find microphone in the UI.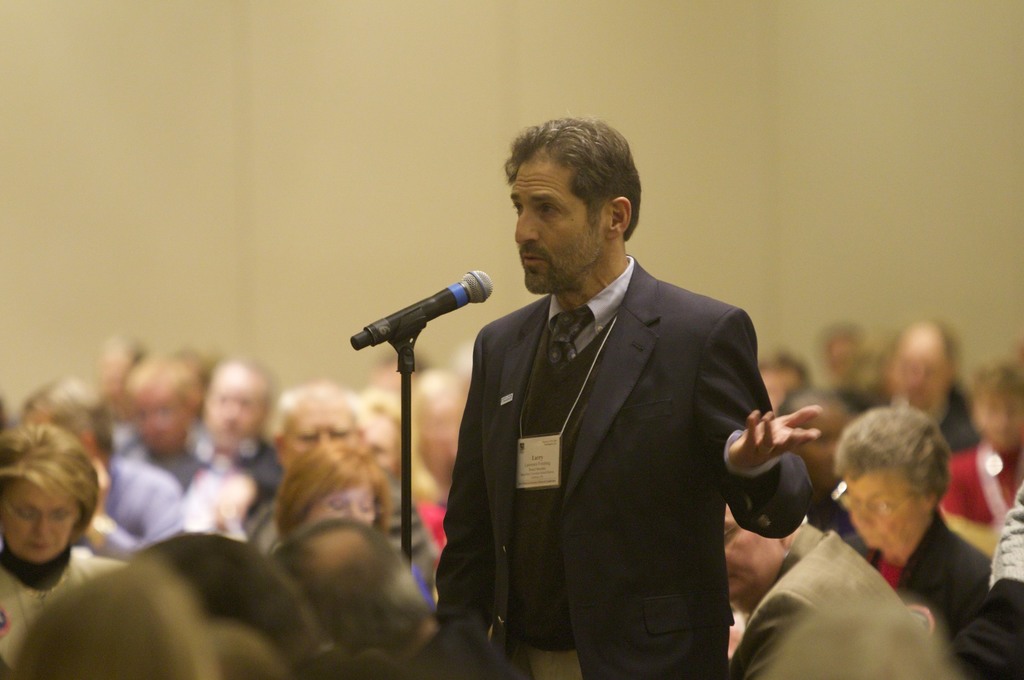
UI element at pyautogui.locateOnScreen(340, 267, 493, 354).
